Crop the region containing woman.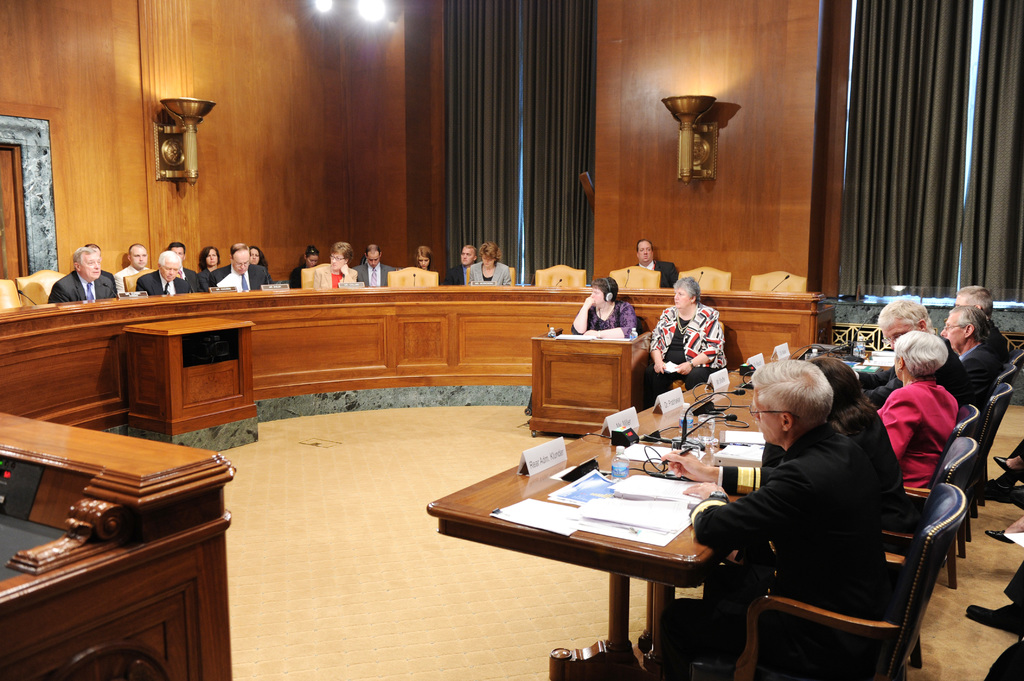
Crop region: (x1=805, y1=356, x2=909, y2=528).
